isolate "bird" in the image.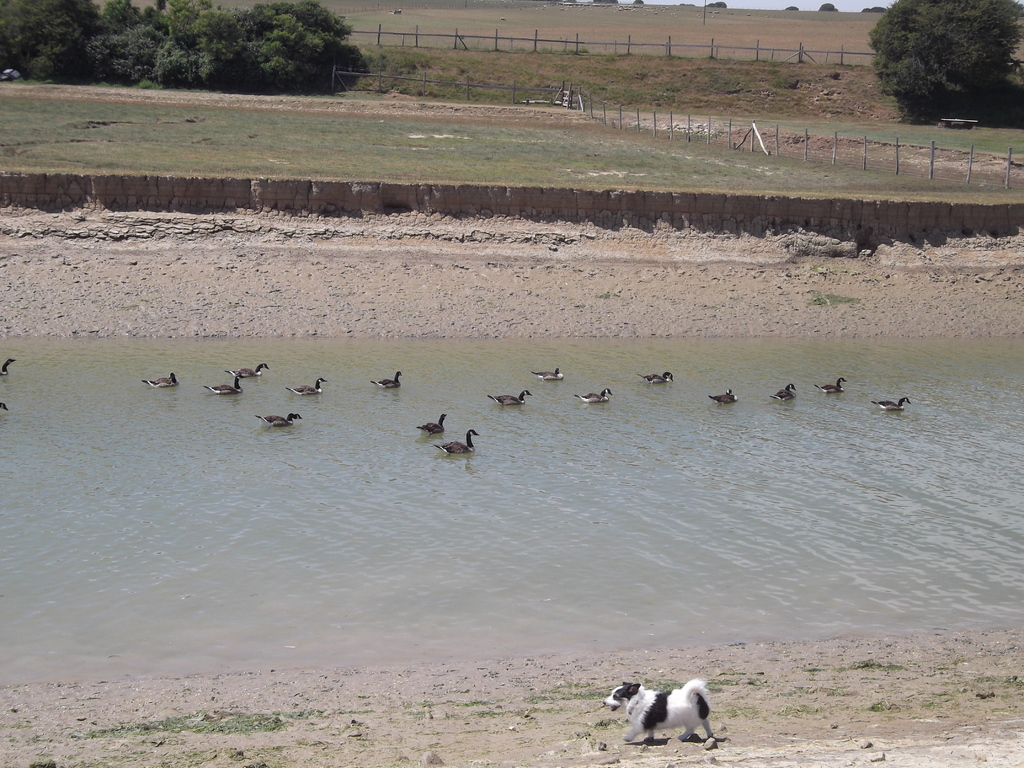
Isolated region: (815,375,847,397).
